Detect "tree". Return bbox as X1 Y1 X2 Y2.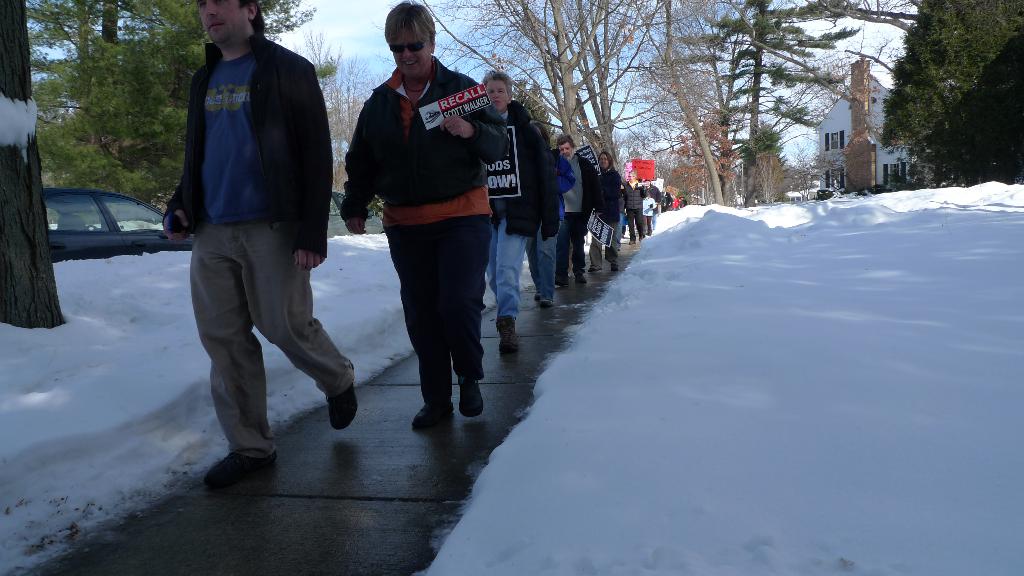
8 0 353 239.
